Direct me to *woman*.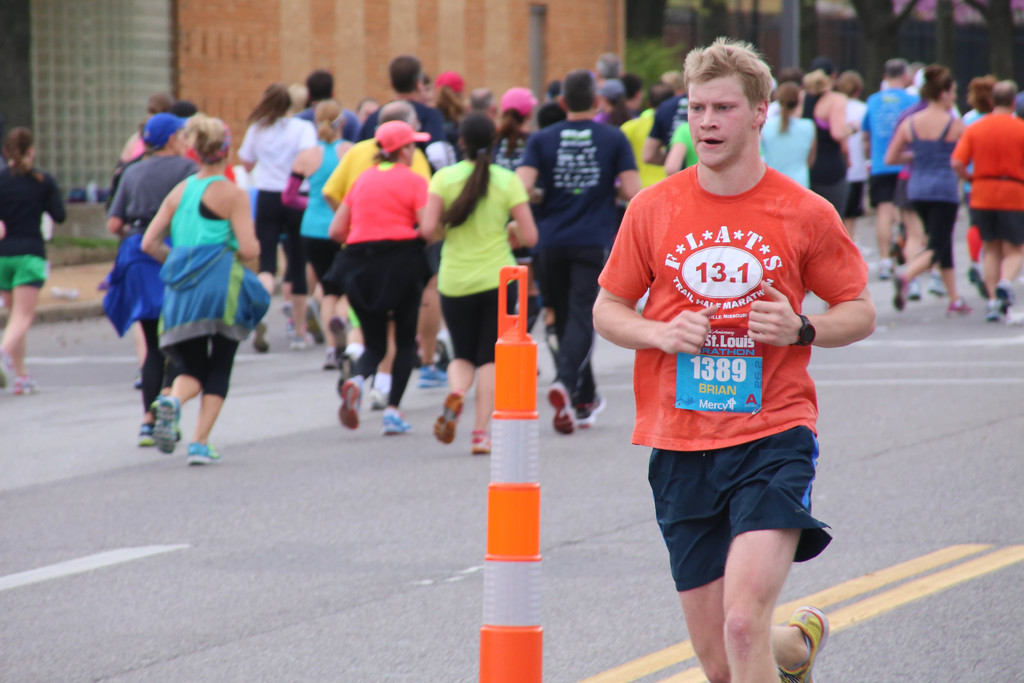
Direction: crop(433, 63, 484, 128).
